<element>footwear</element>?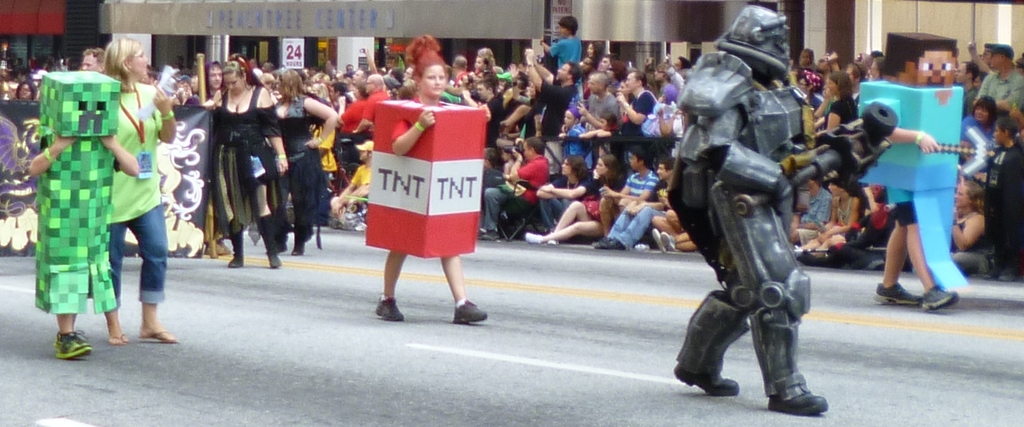
(451, 296, 489, 322)
